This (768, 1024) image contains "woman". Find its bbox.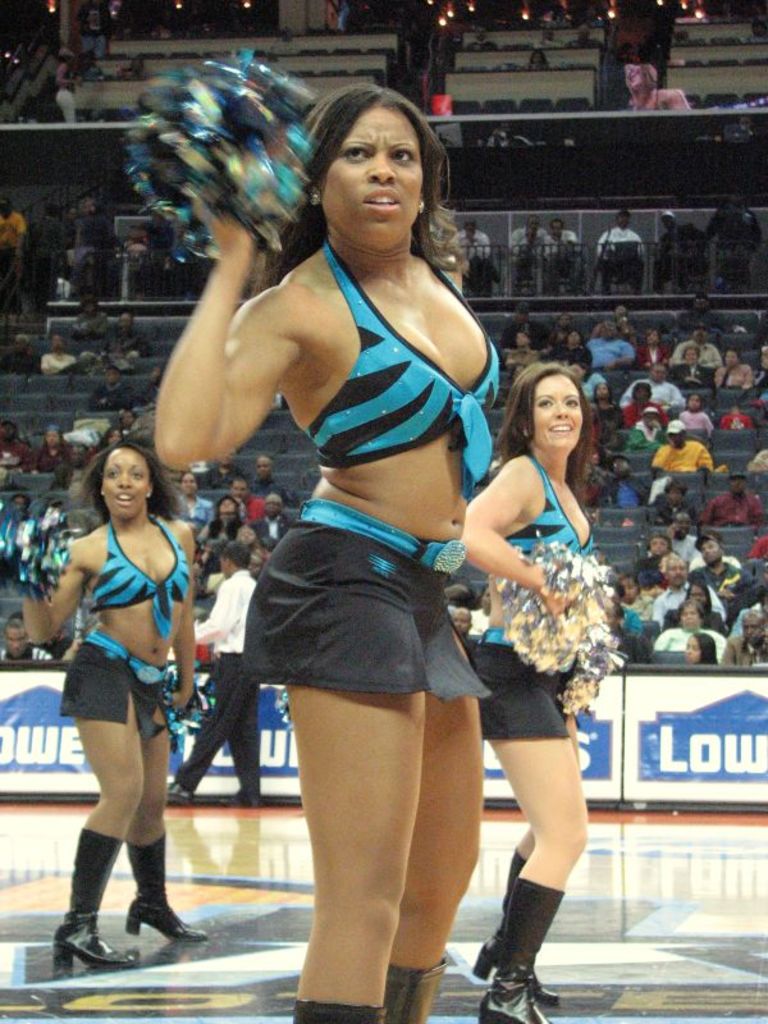
pyautogui.locateOnScreen(634, 324, 677, 375).
